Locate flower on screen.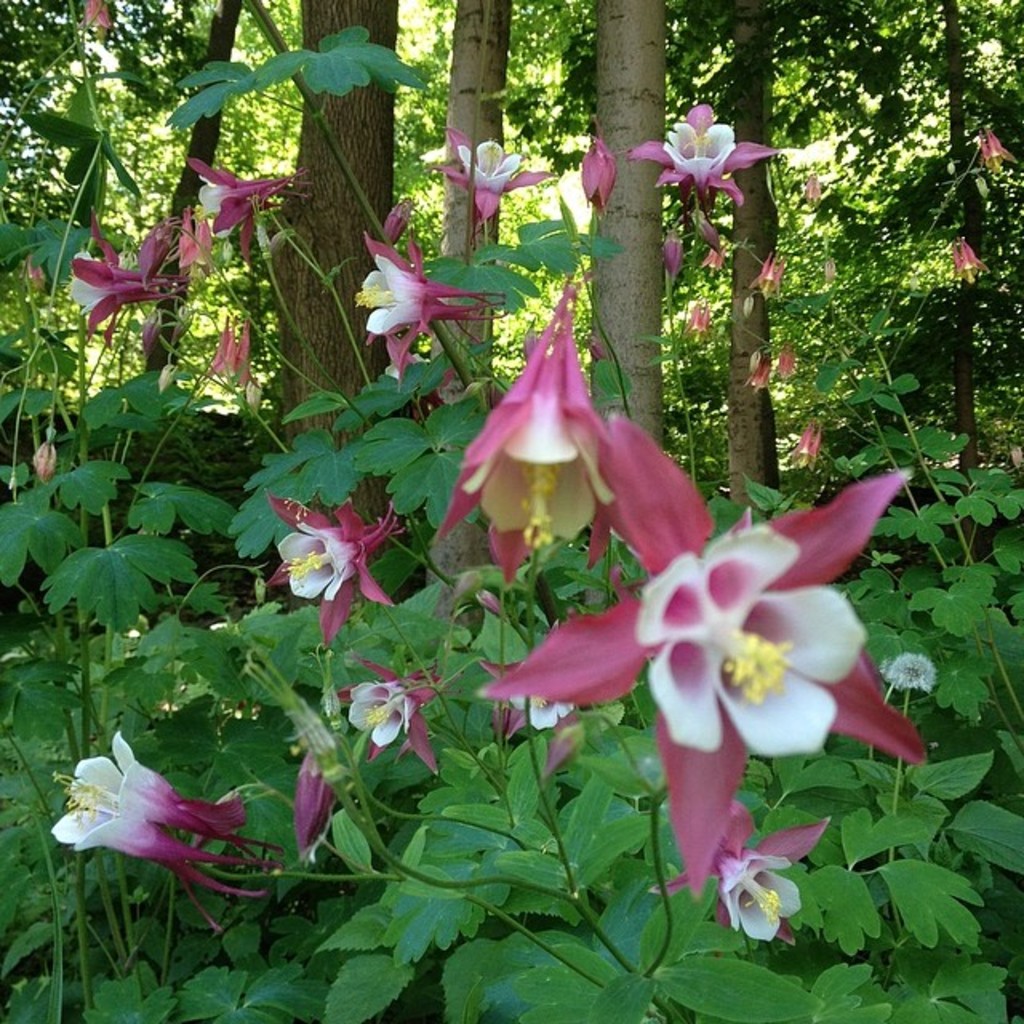
On screen at (434,310,709,570).
